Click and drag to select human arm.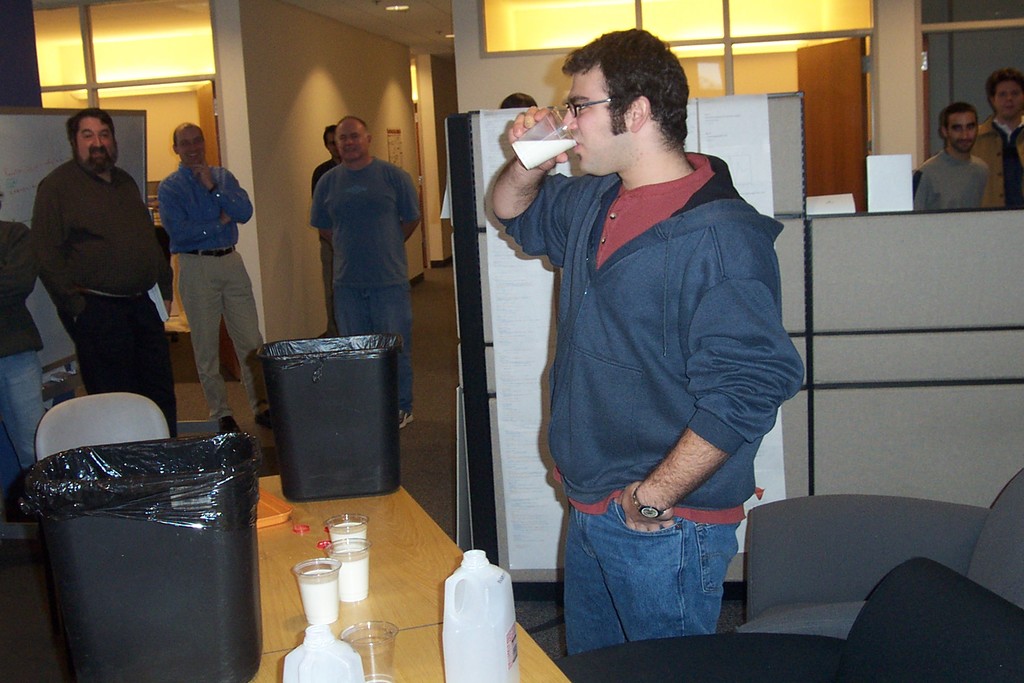
Selection: 26/183/98/325.
